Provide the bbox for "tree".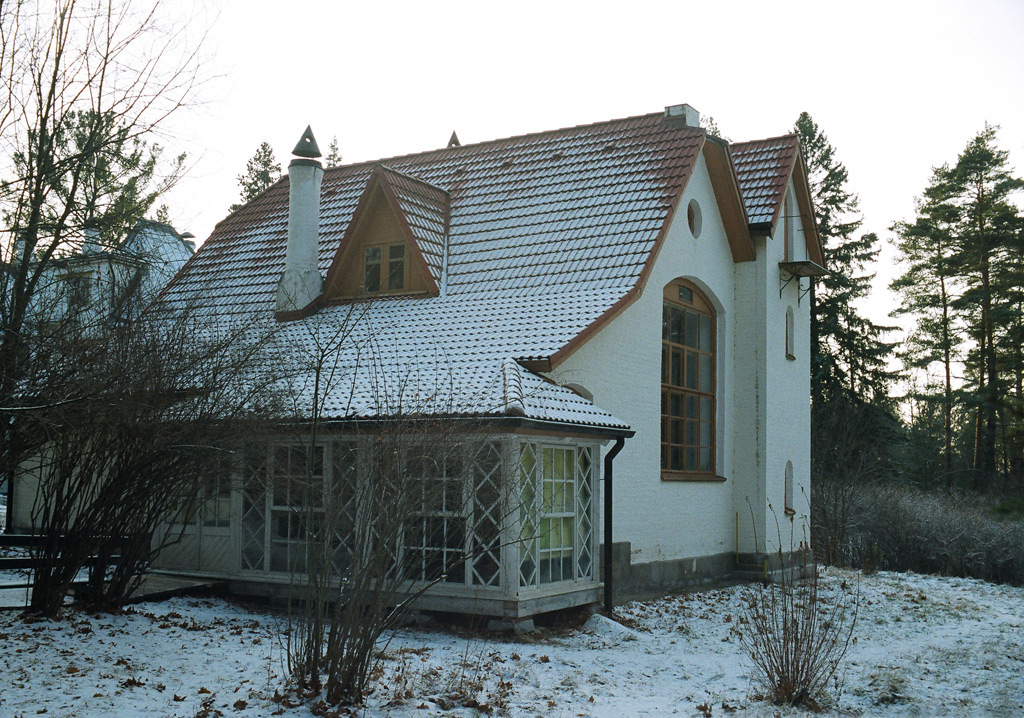
832, 304, 884, 418.
